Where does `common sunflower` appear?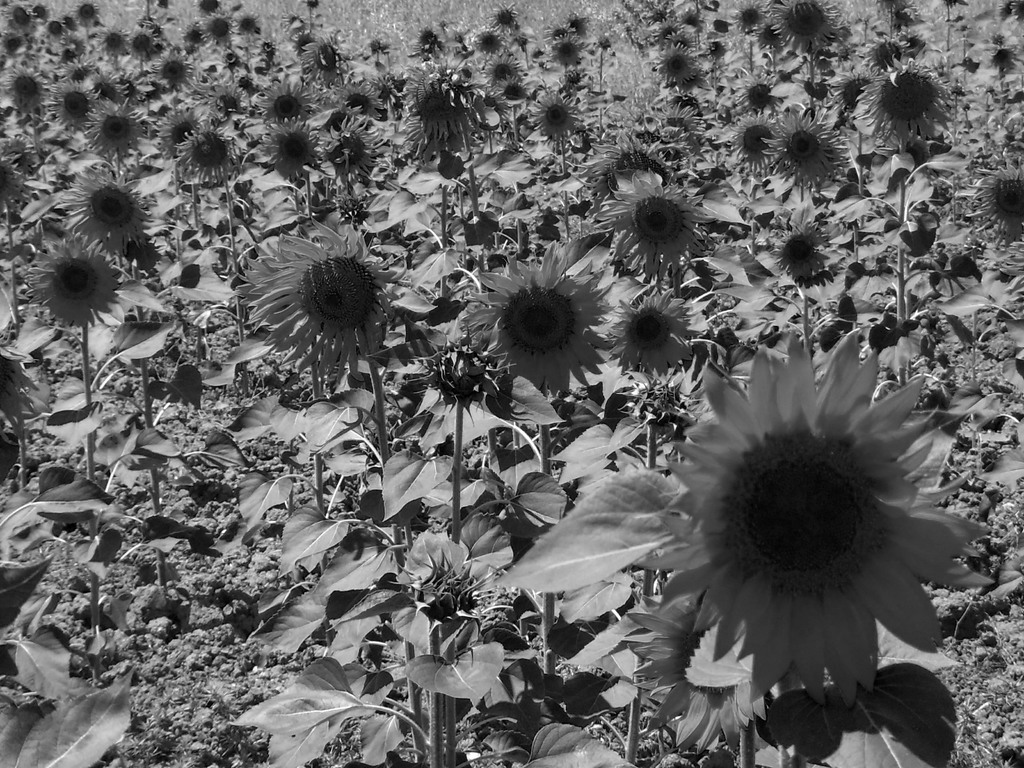
Appears at region(736, 117, 776, 172).
